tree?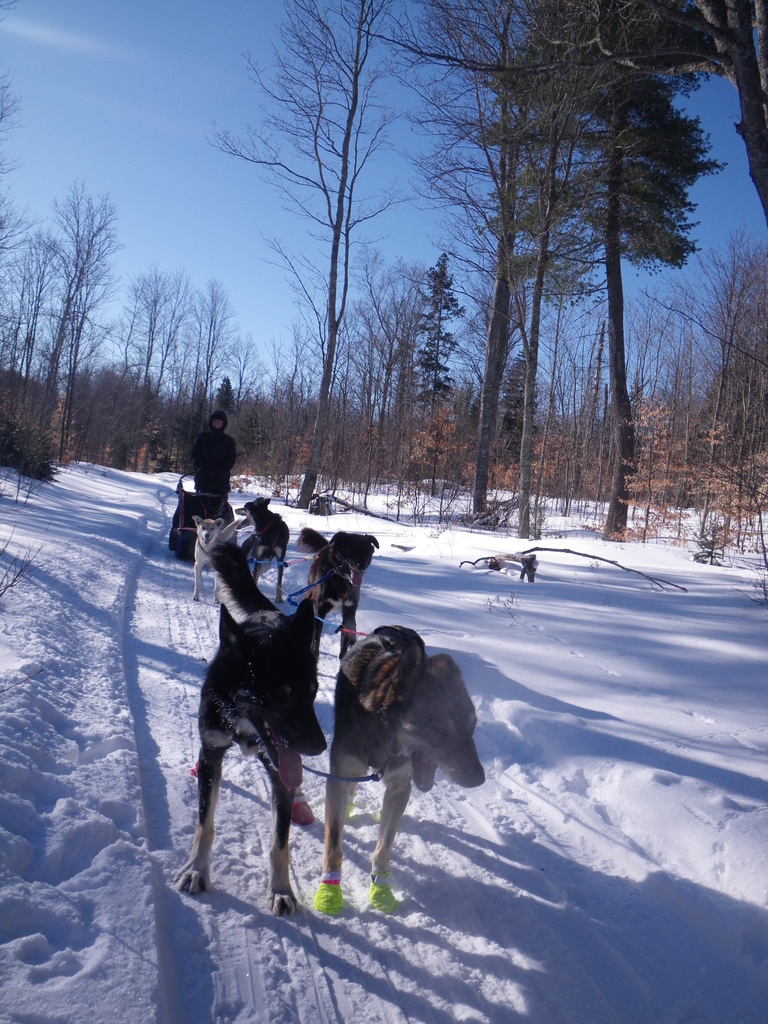
BBox(195, 0, 467, 545)
